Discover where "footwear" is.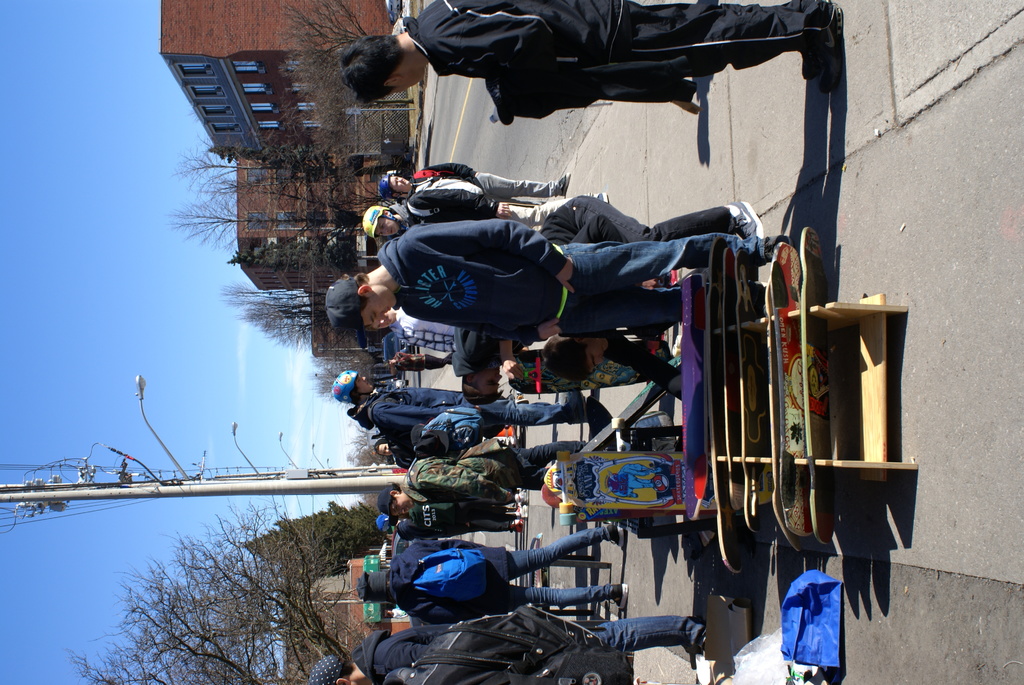
Discovered at 556,174,568,194.
